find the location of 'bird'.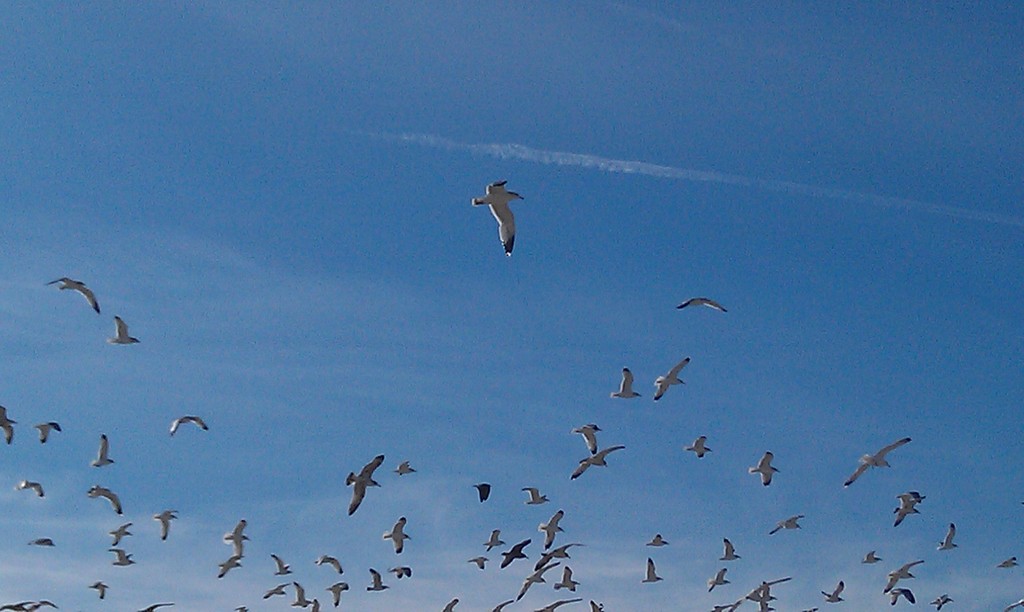
Location: 524,487,551,505.
